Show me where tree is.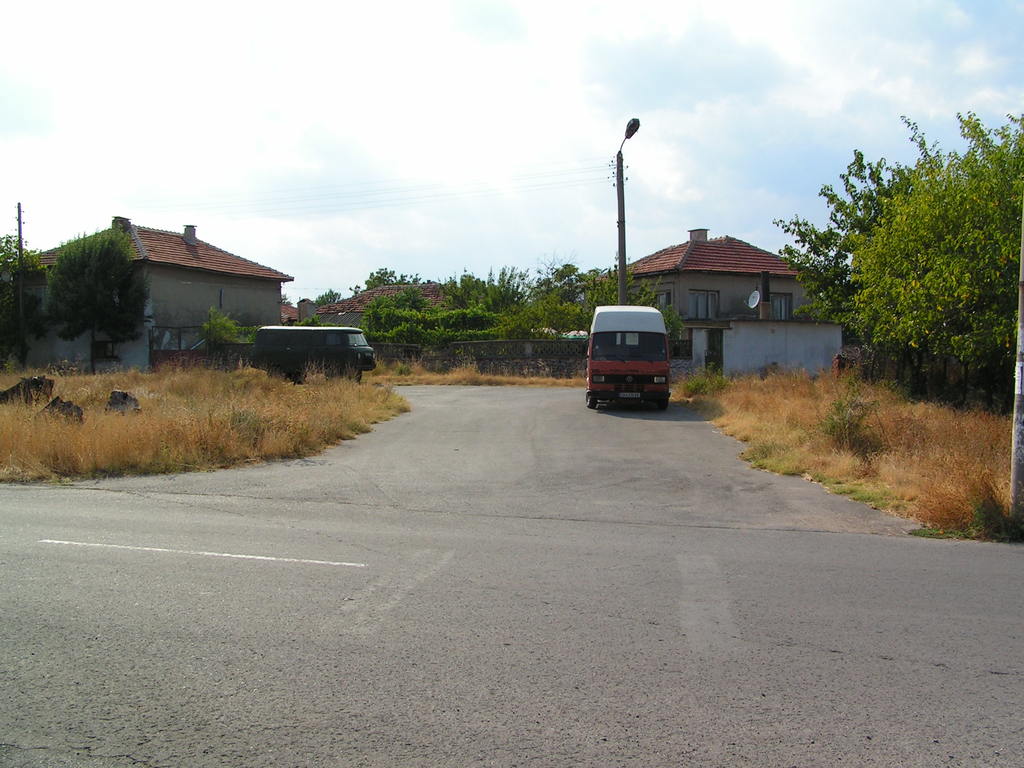
tree is at detection(765, 109, 1023, 412).
